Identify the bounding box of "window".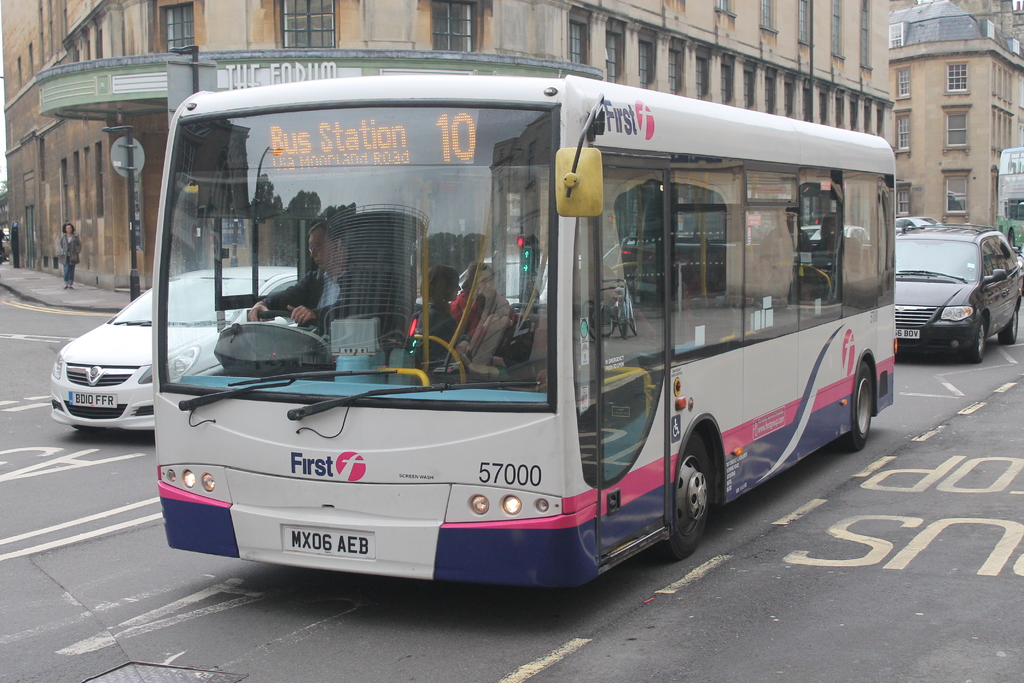
bbox=(944, 62, 969, 91).
